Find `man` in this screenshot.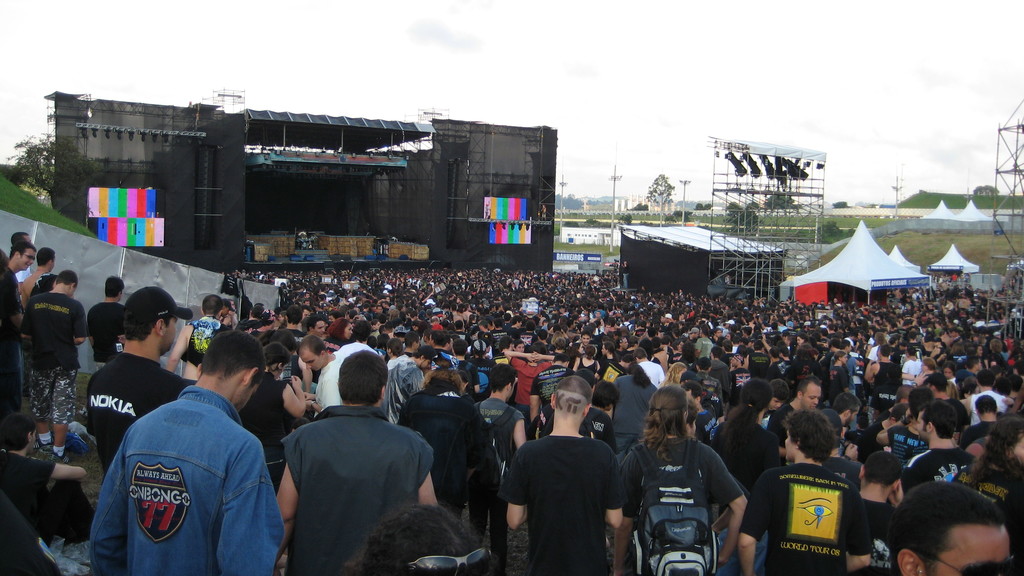
The bounding box for `man` is locate(84, 330, 290, 575).
